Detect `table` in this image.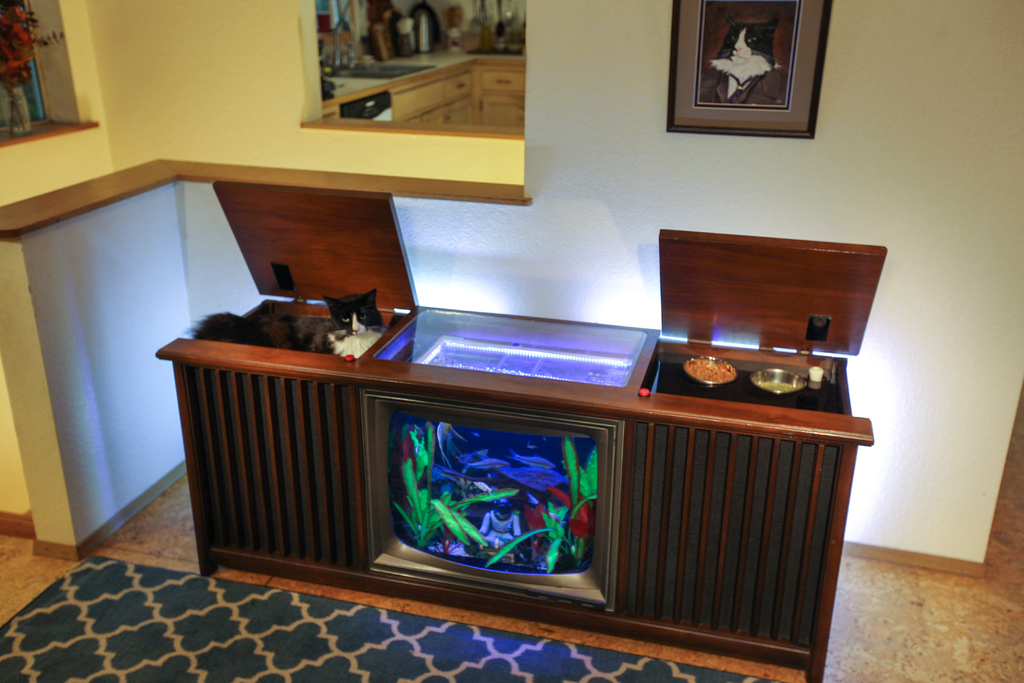
Detection: 157,174,872,682.
